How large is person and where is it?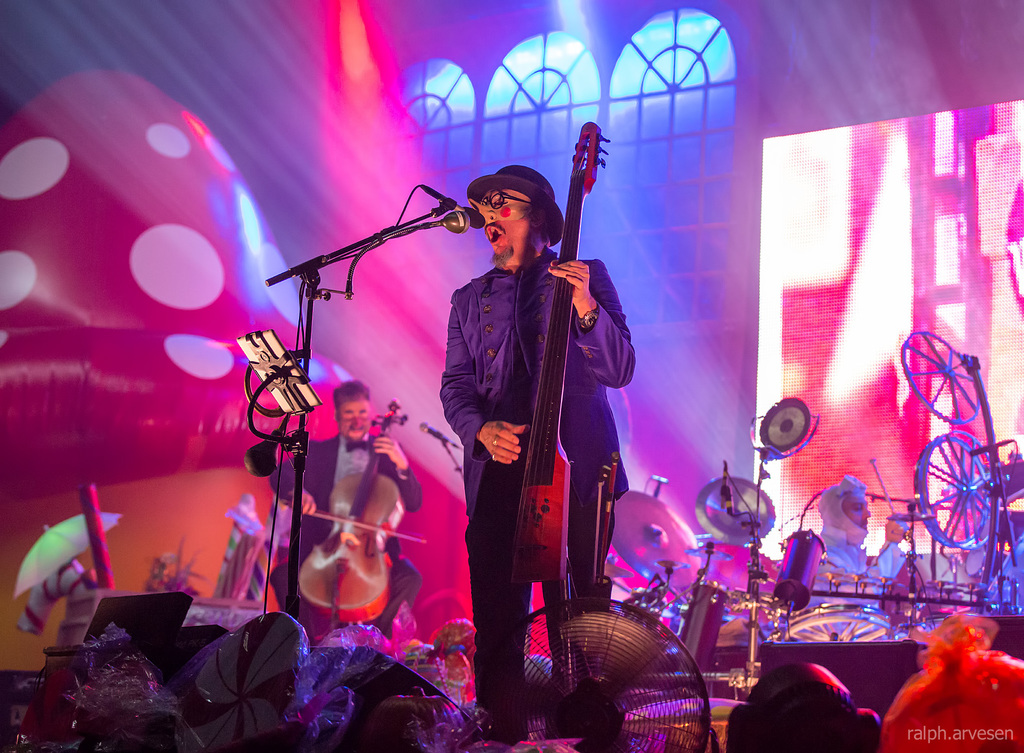
Bounding box: (x1=273, y1=382, x2=422, y2=646).
